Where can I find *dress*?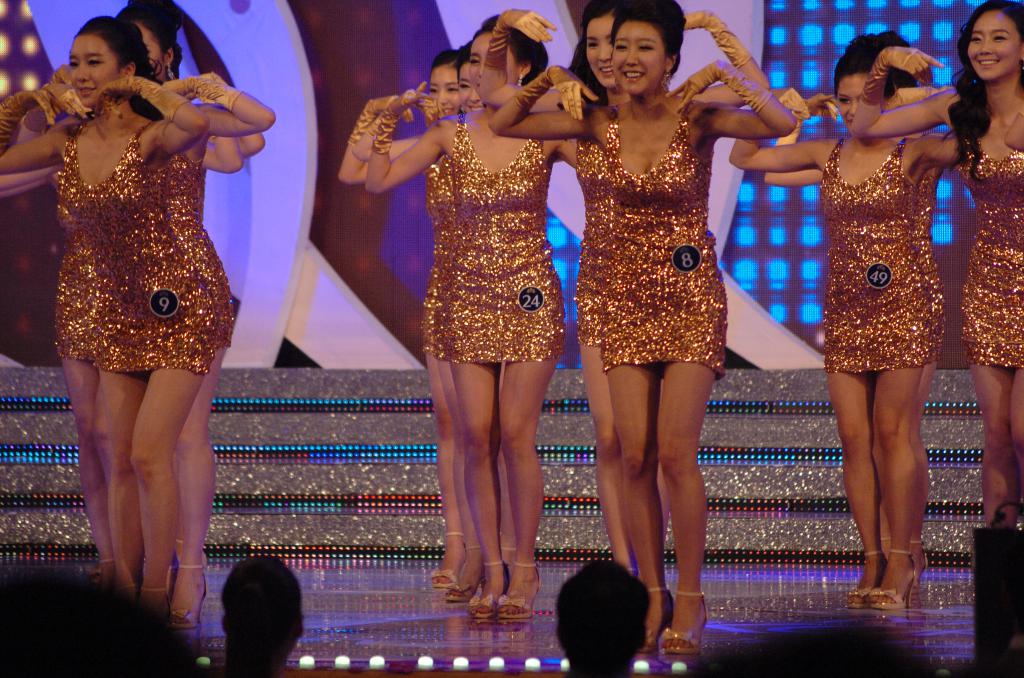
You can find it at (left=959, top=141, right=1023, bottom=367).
